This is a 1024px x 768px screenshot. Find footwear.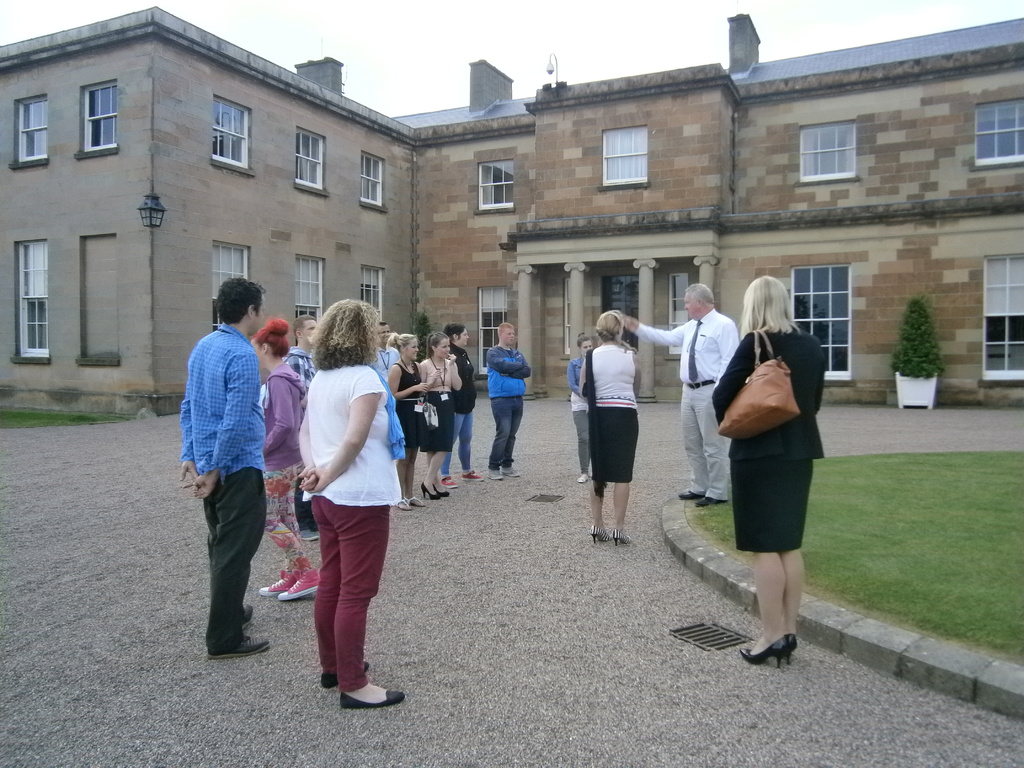
Bounding box: rect(320, 651, 369, 689).
